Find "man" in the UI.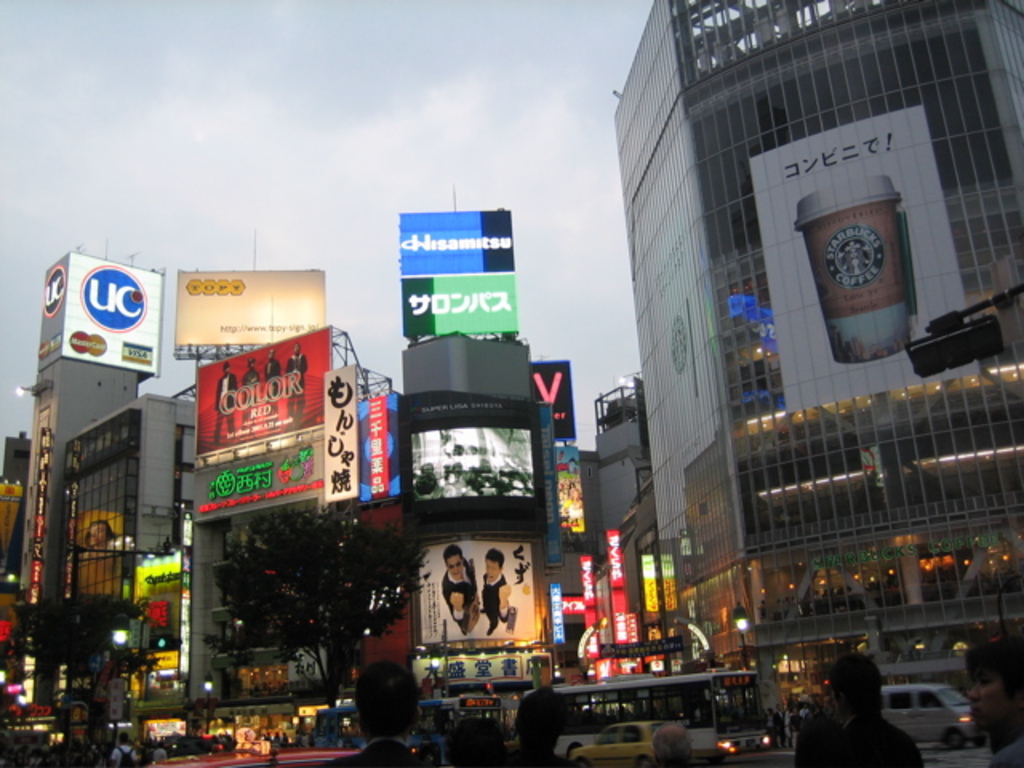
UI element at <region>107, 731, 141, 766</region>.
